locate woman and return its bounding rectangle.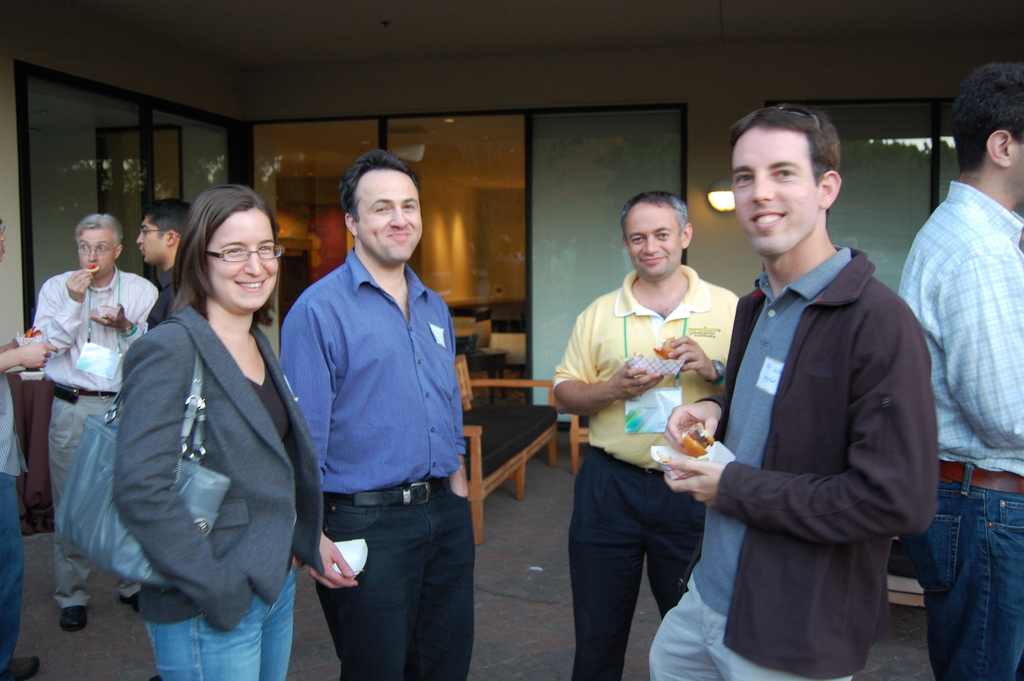
[x1=44, y1=176, x2=331, y2=680].
